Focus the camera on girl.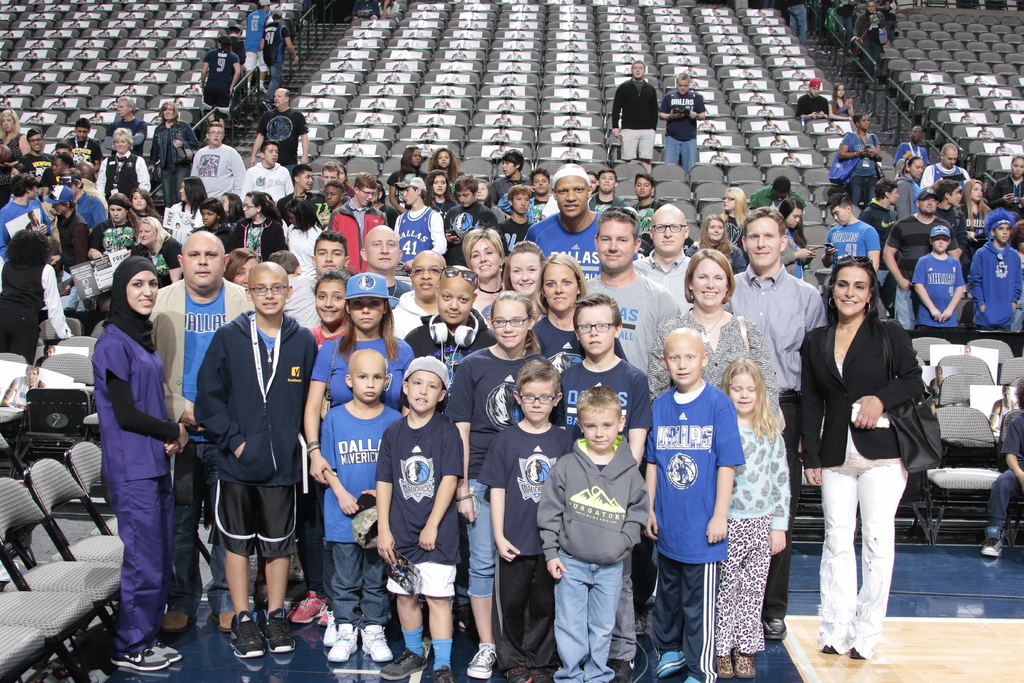
Focus region: [780,199,817,279].
